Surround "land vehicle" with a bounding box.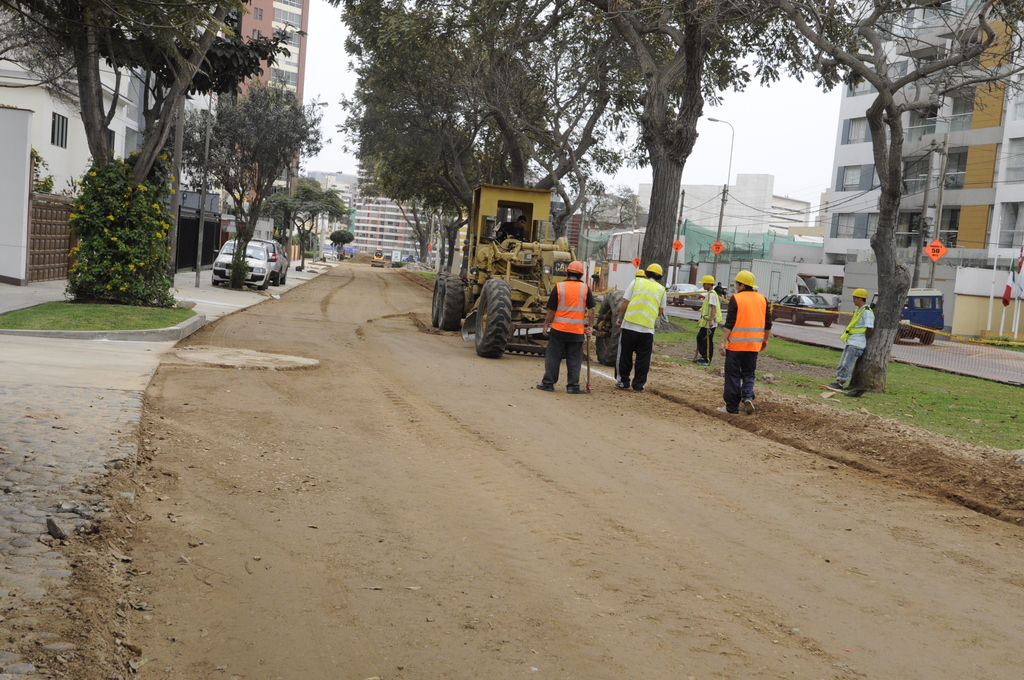
crop(212, 238, 266, 288).
